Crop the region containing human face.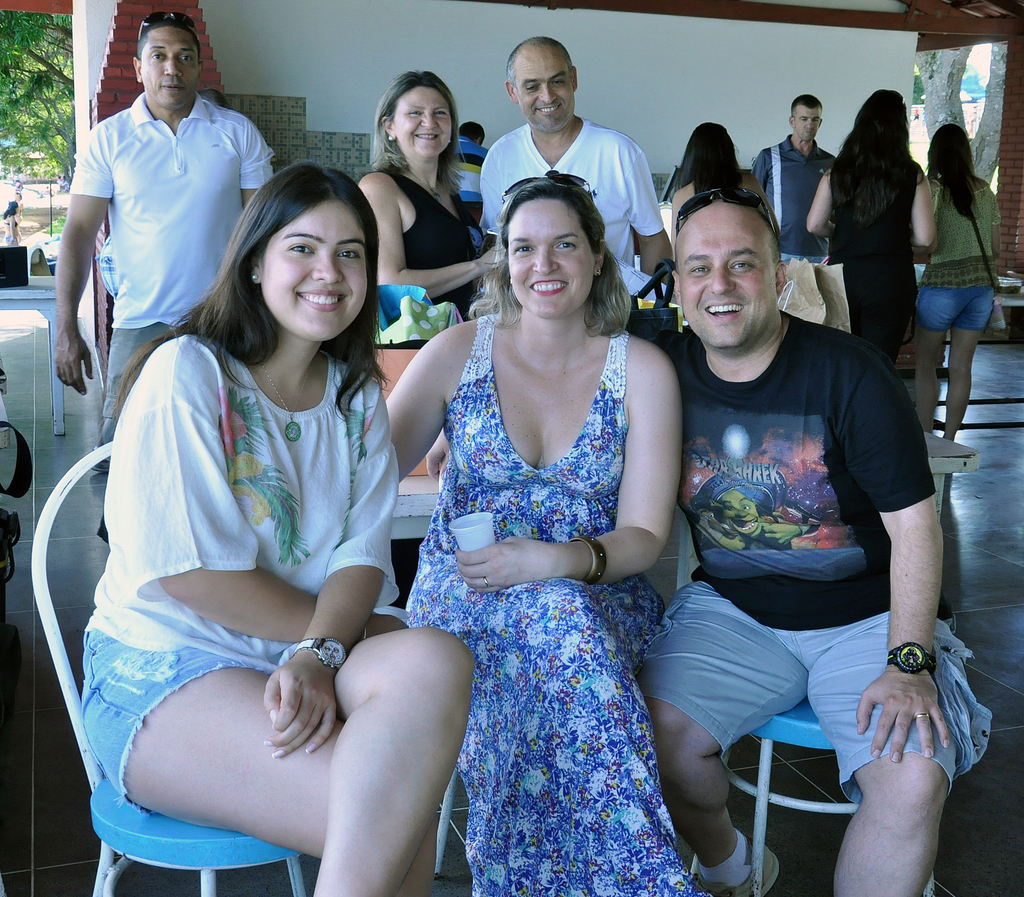
Crop region: 679:219:774:344.
